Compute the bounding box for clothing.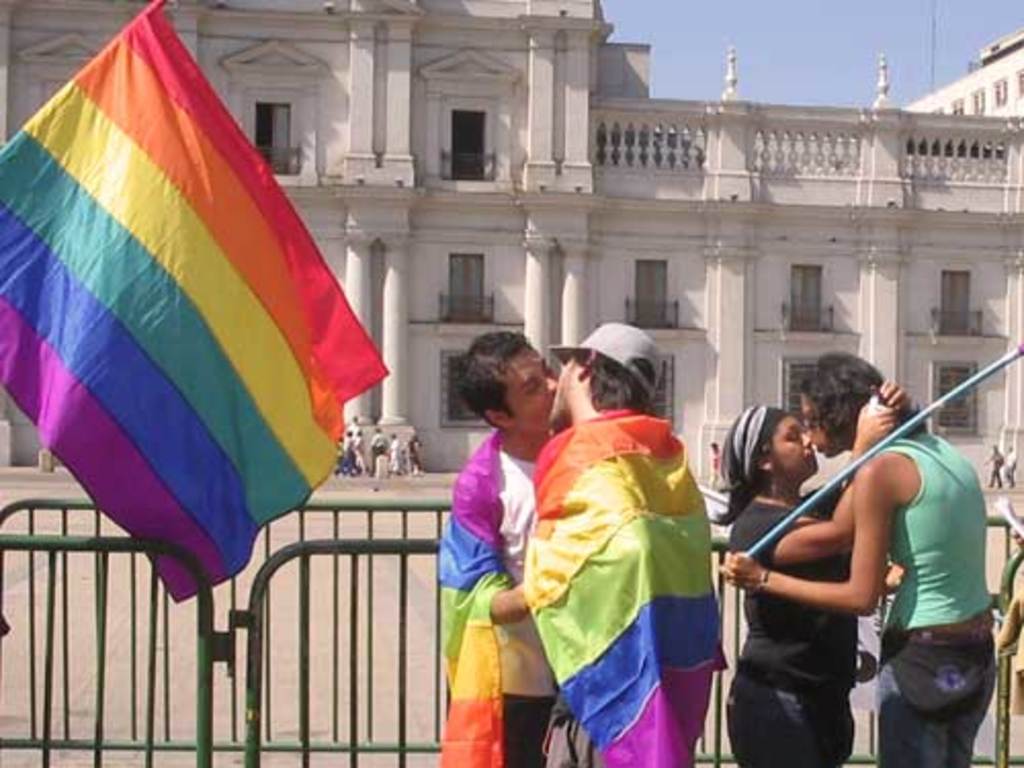
x1=444, y1=424, x2=555, y2=766.
